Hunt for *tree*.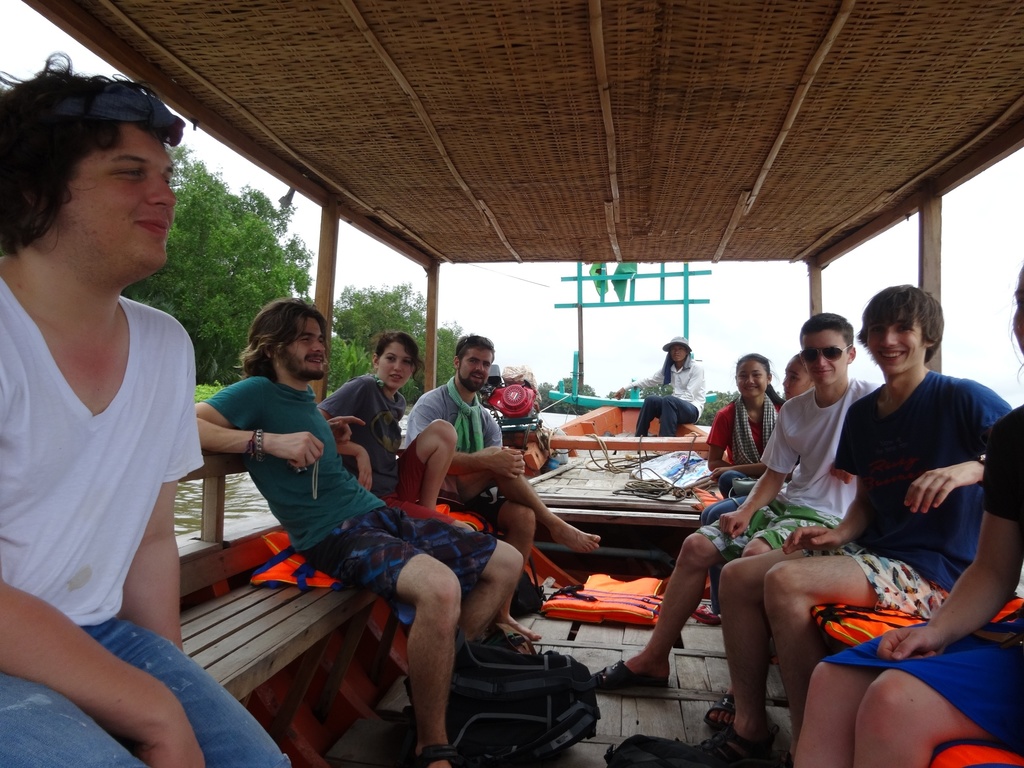
Hunted down at region(332, 272, 440, 346).
